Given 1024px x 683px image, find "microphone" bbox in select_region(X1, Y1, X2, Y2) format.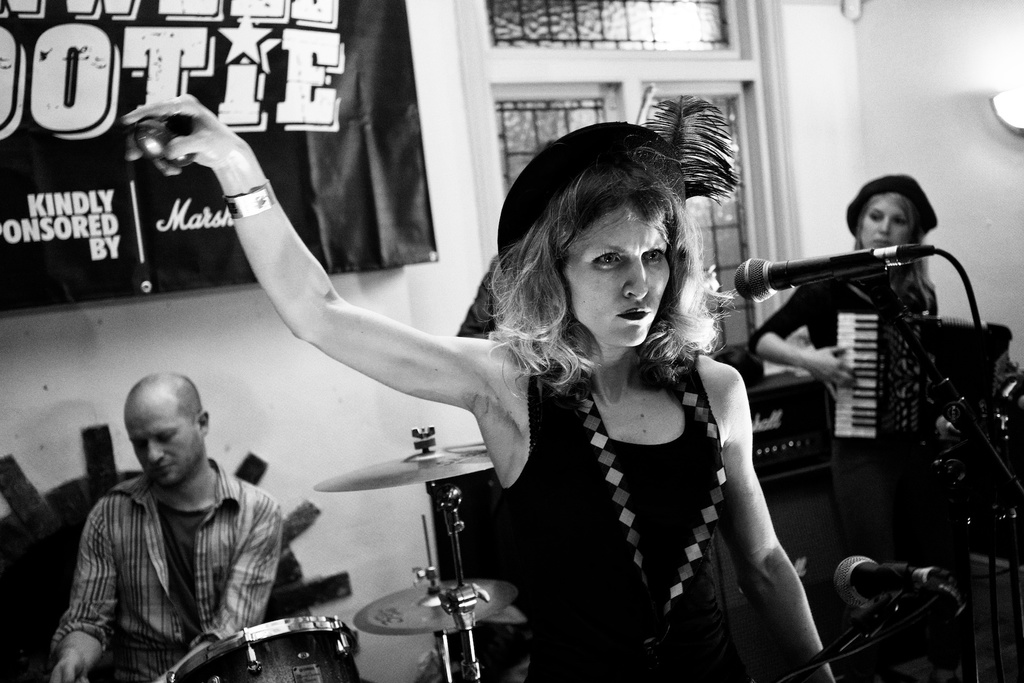
select_region(753, 247, 906, 306).
